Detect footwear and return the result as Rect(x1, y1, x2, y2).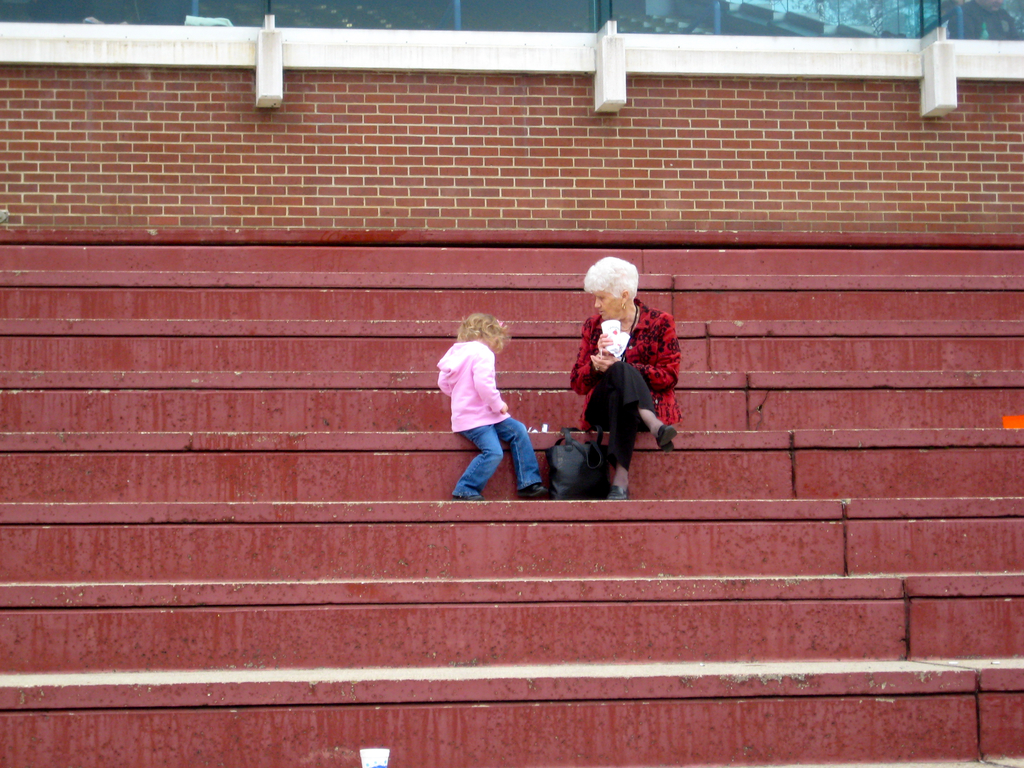
Rect(601, 481, 630, 507).
